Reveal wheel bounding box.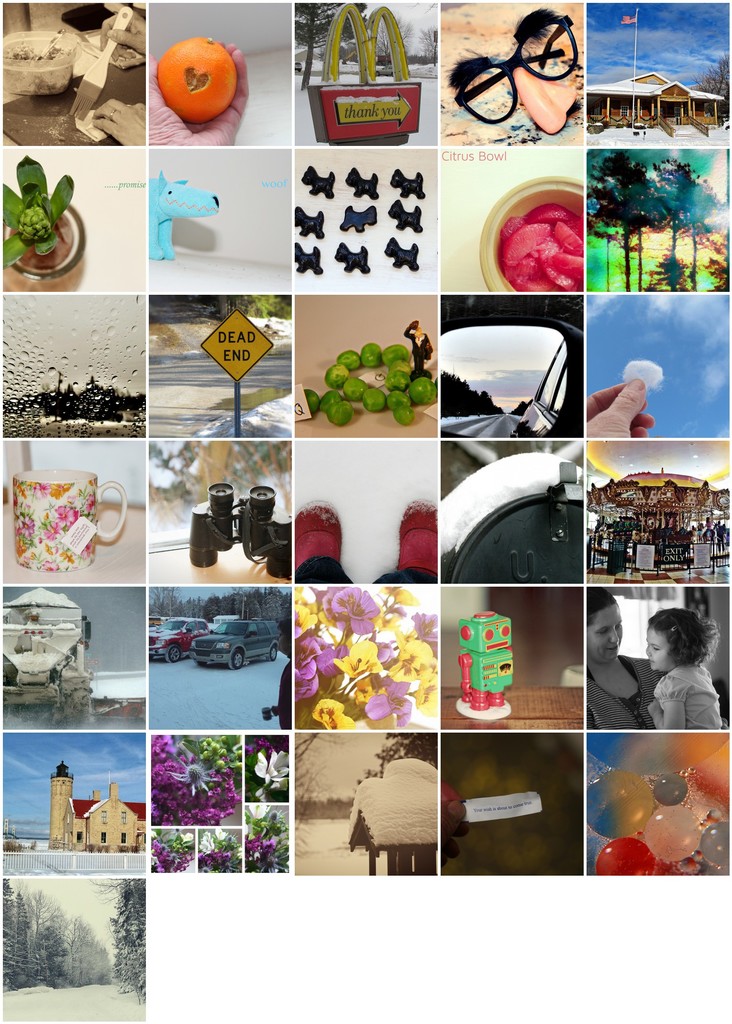
Revealed: 165 648 181 663.
